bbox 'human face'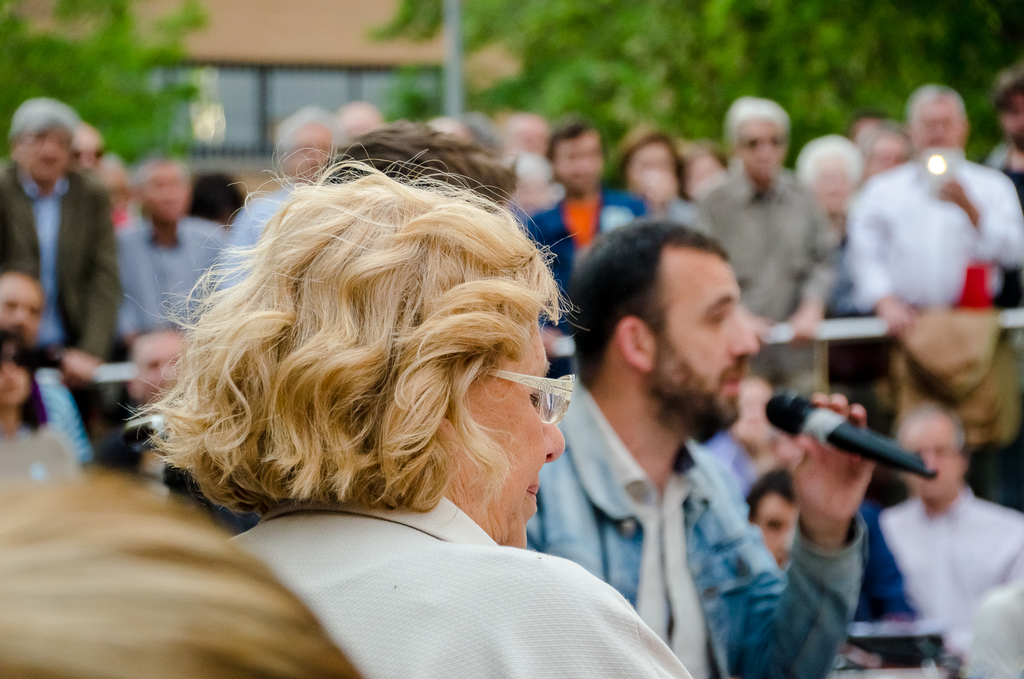
crop(752, 492, 800, 562)
